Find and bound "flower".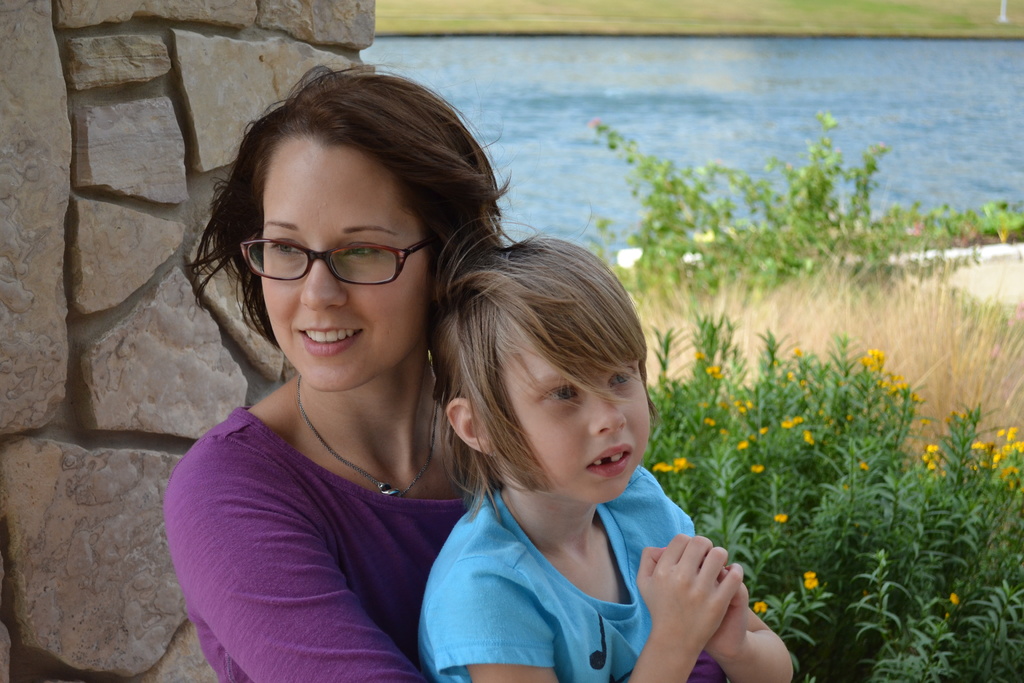
Bound: <bbox>927, 440, 938, 450</bbox>.
